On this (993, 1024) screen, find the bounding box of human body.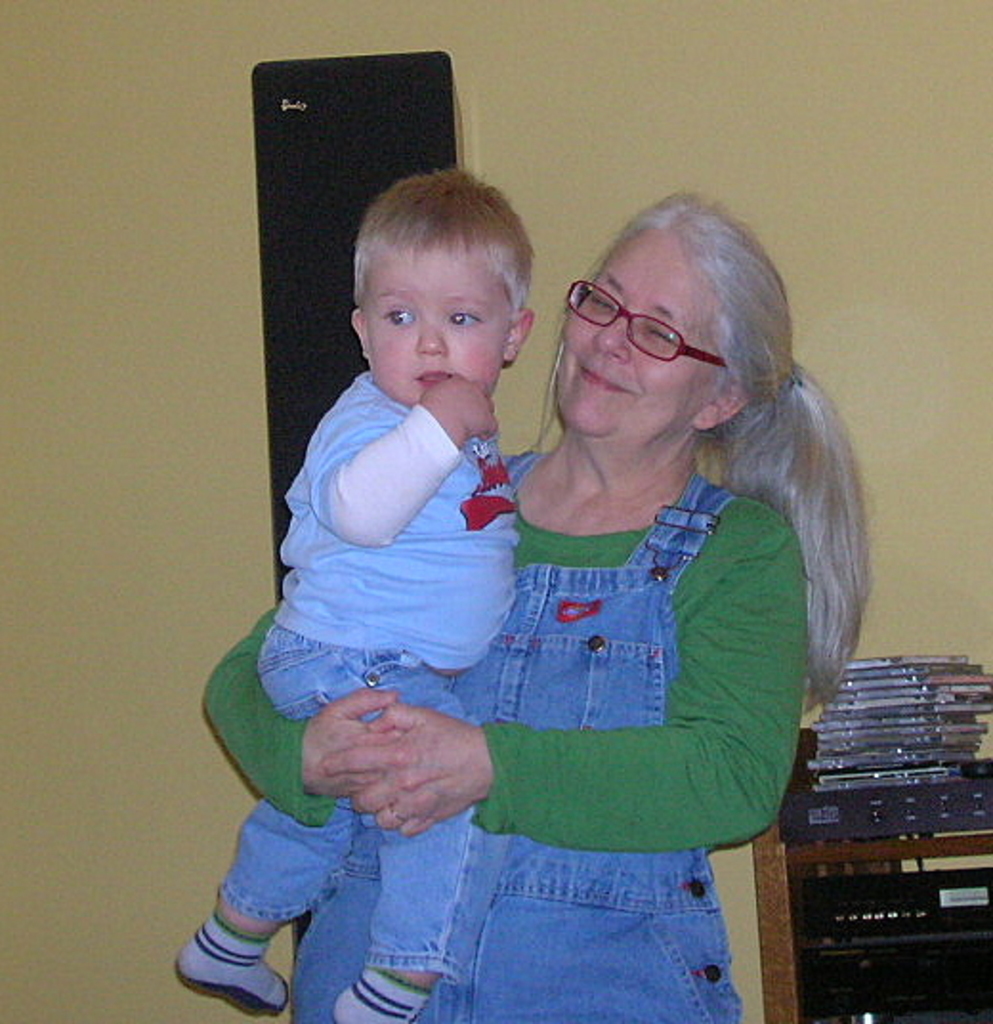
Bounding box: <box>178,170,531,1022</box>.
